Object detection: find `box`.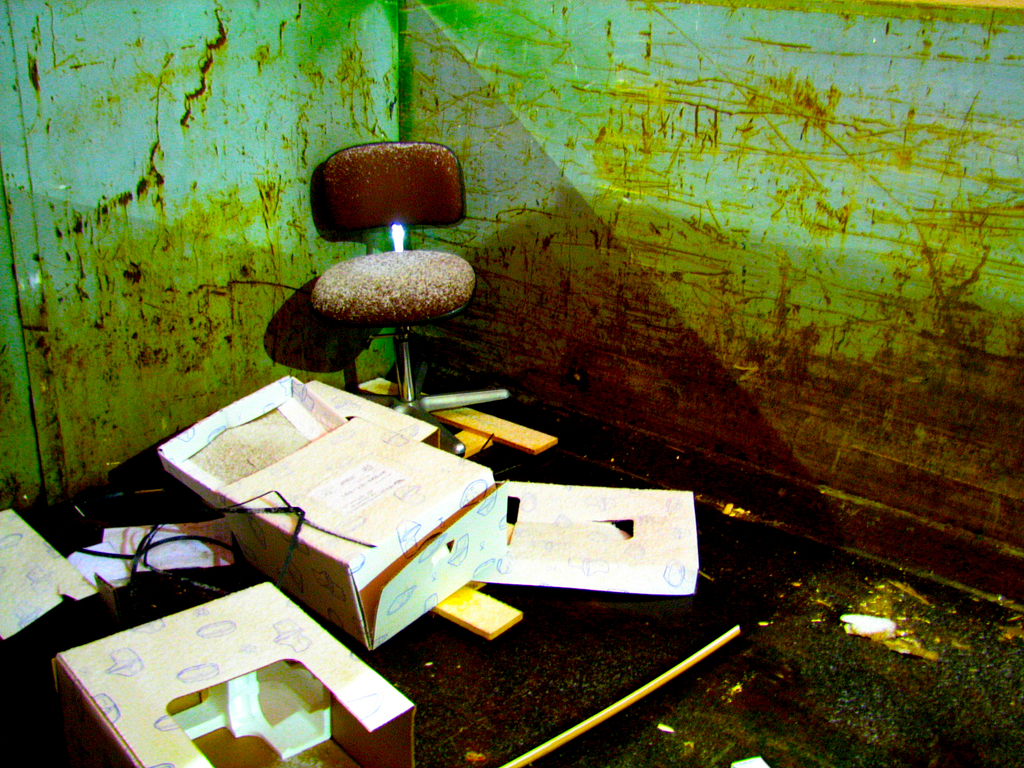
detection(477, 479, 701, 595).
